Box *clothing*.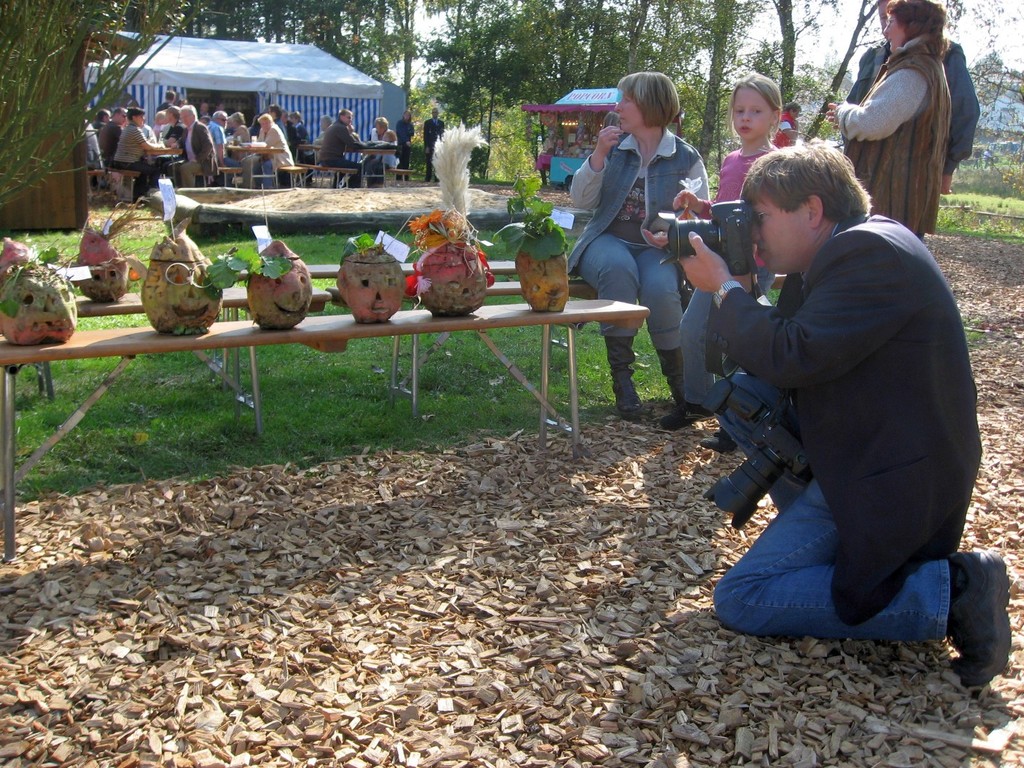
[170,117,222,183].
